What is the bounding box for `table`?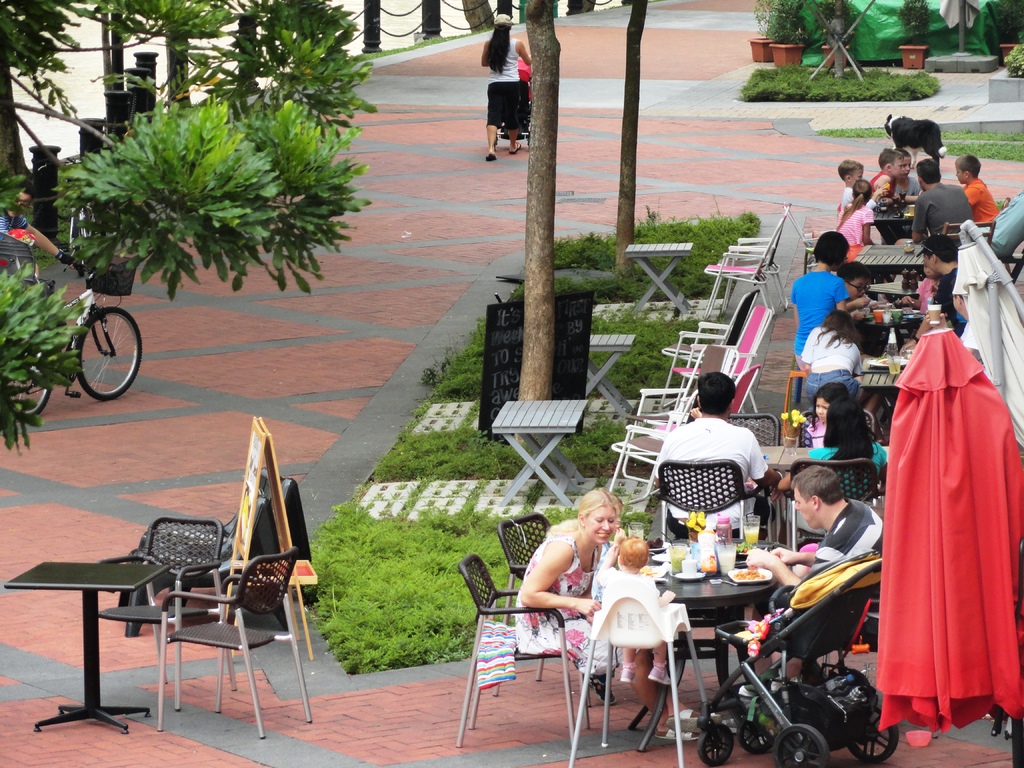
bbox=(13, 532, 177, 742).
